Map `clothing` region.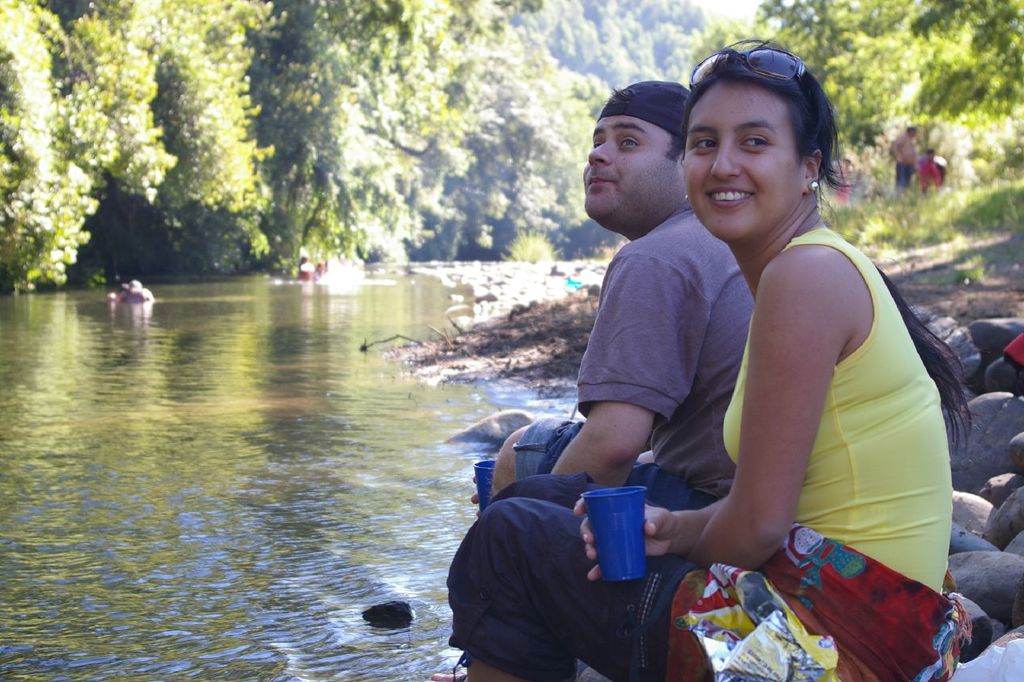
Mapped to pyautogui.locateOnScreen(456, 429, 694, 672).
